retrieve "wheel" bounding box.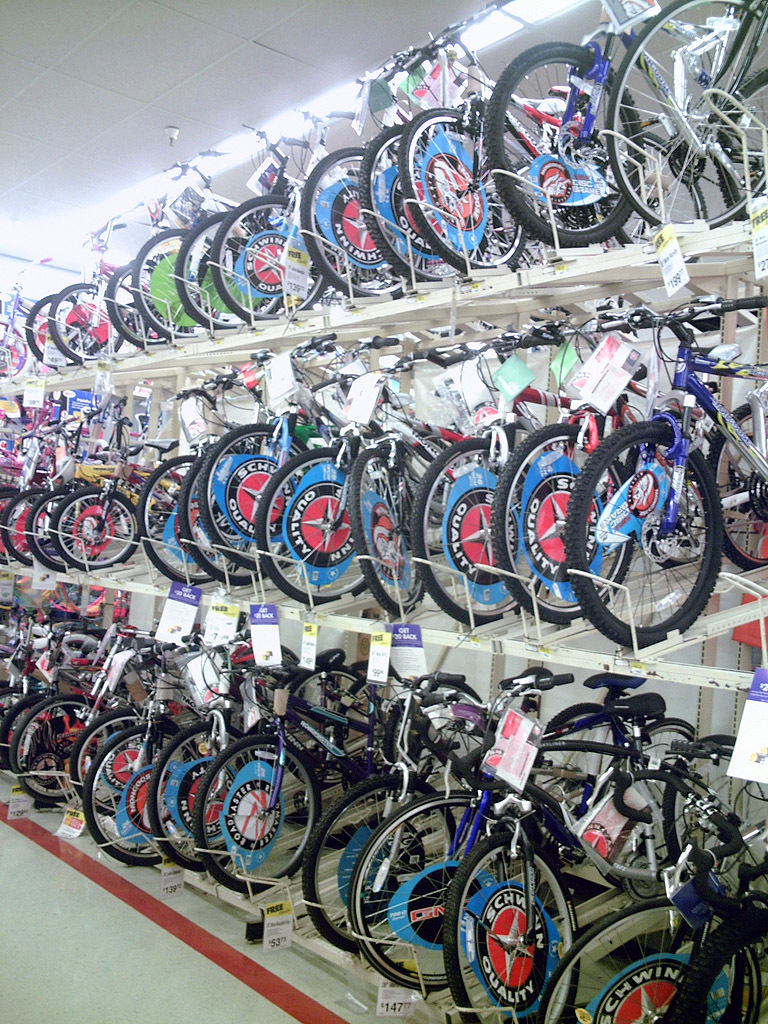
Bounding box: (x1=704, y1=400, x2=767, y2=570).
